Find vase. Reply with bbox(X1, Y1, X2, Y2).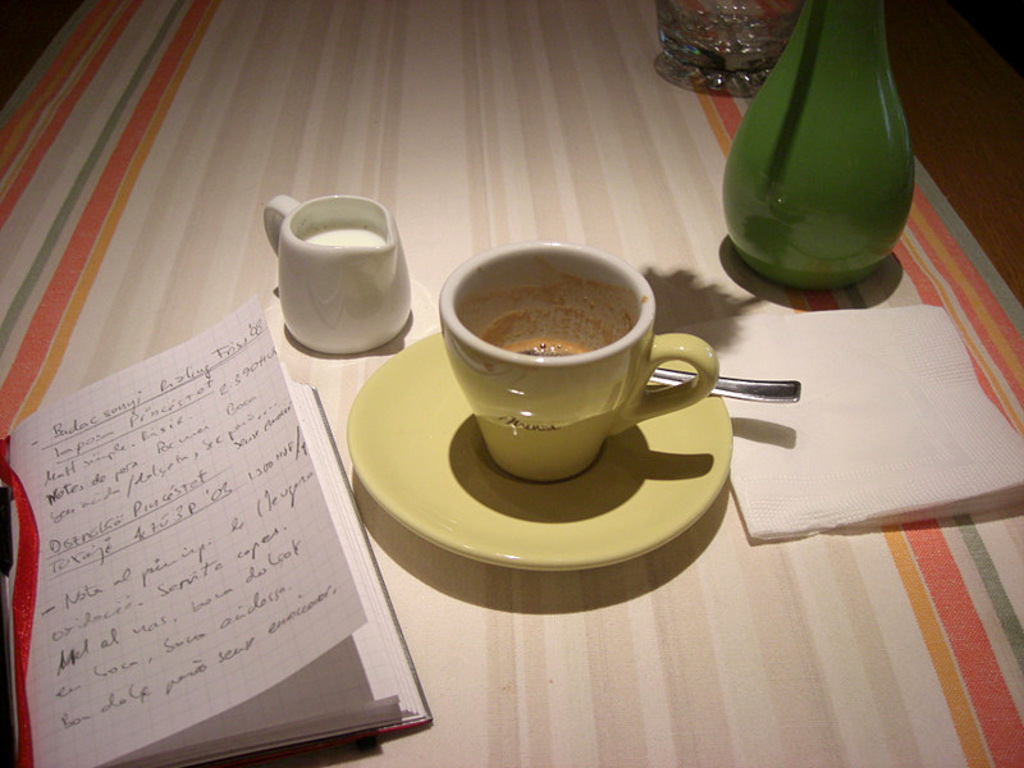
bbox(713, 0, 927, 288).
